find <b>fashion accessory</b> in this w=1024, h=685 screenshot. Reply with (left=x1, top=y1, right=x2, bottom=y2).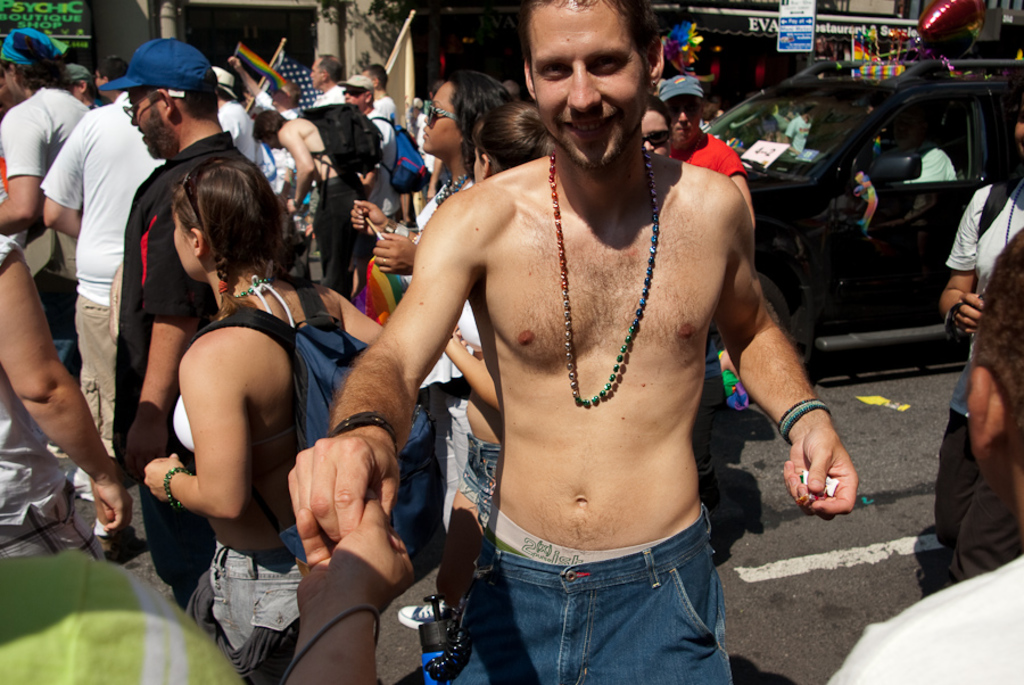
(left=639, top=127, right=677, bottom=149).
